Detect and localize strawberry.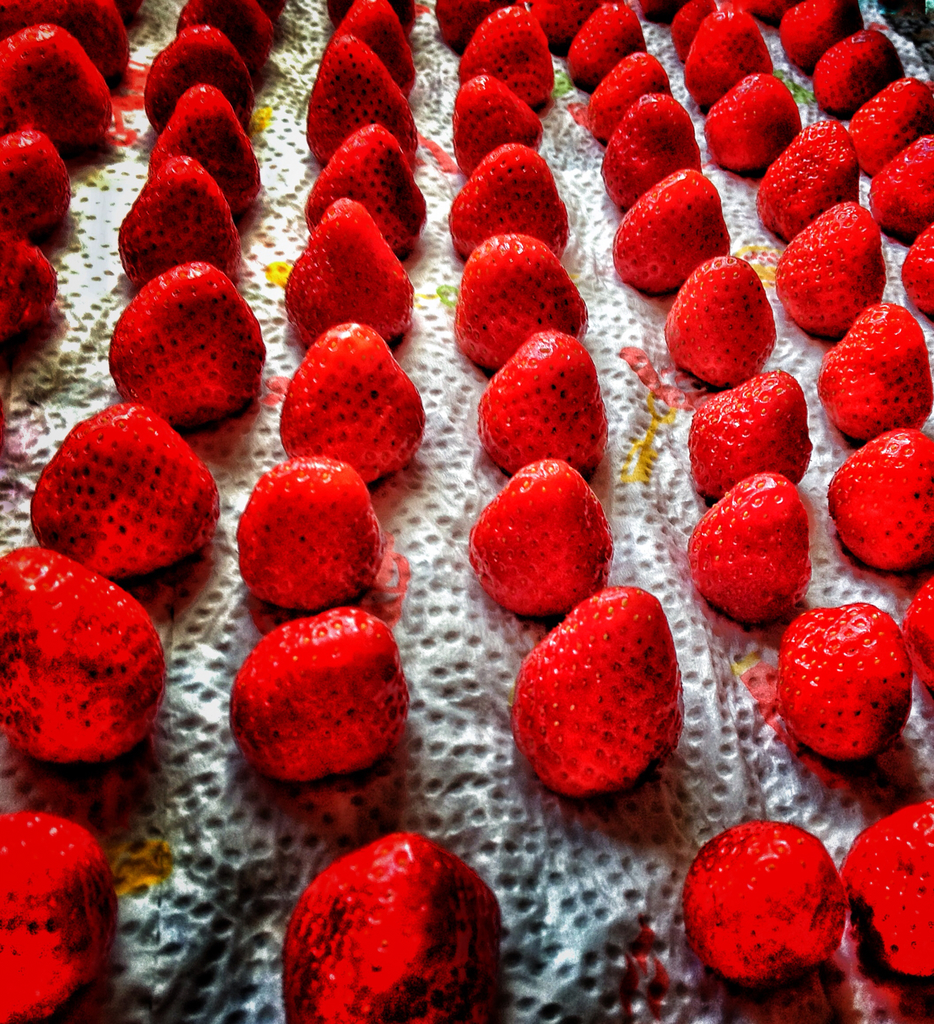
Localized at BBox(566, 1, 645, 92).
